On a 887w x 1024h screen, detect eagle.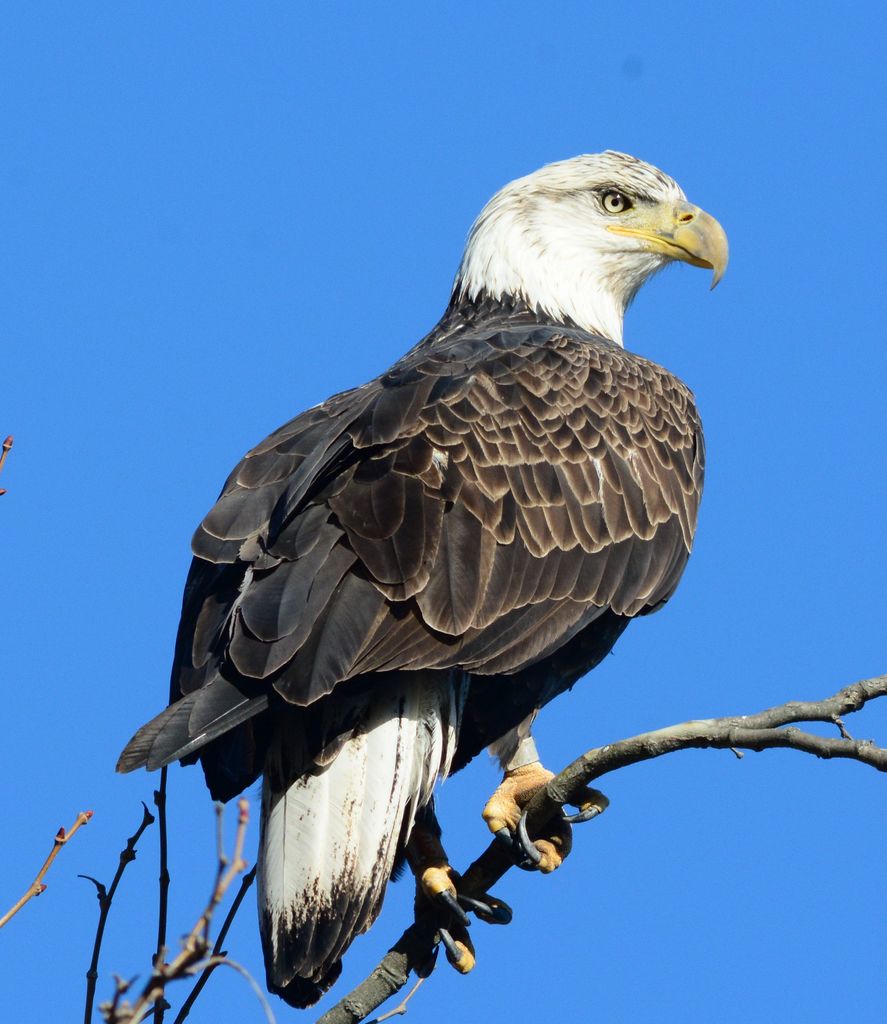
bbox(116, 140, 735, 1014).
